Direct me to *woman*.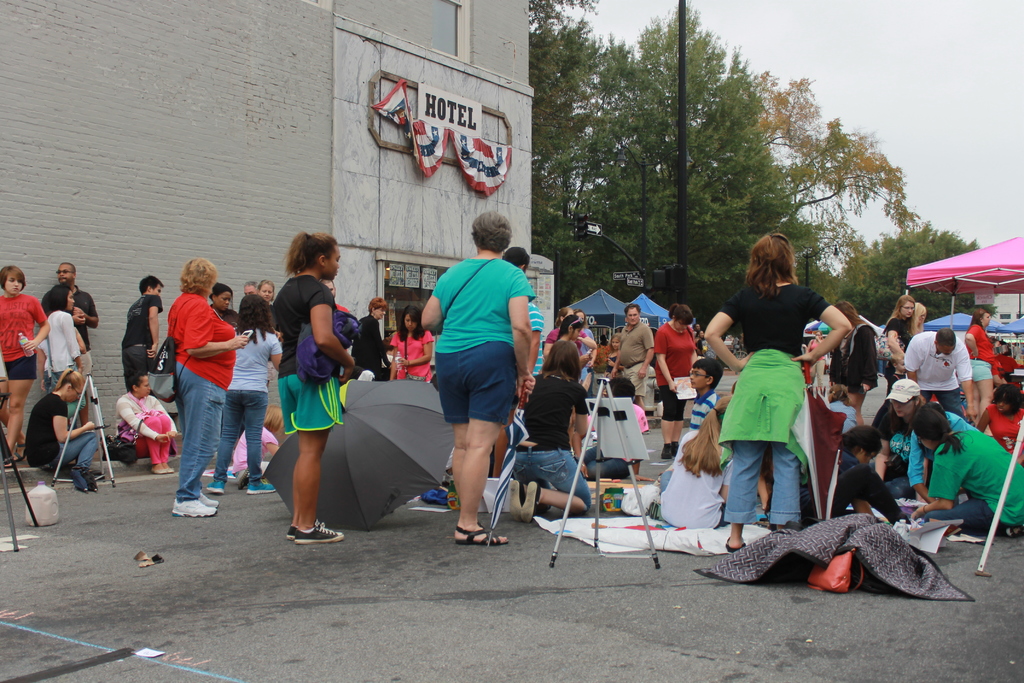
Direction: bbox=[979, 383, 1023, 469].
